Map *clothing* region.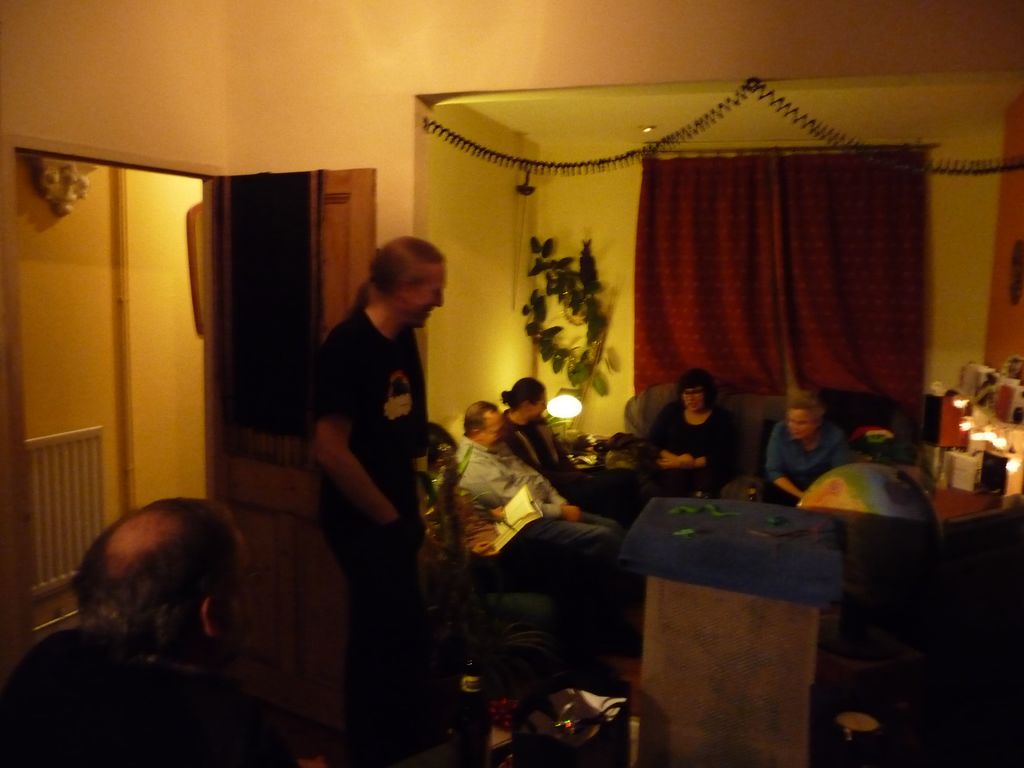
Mapped to <bbox>458, 435, 625, 634</bbox>.
